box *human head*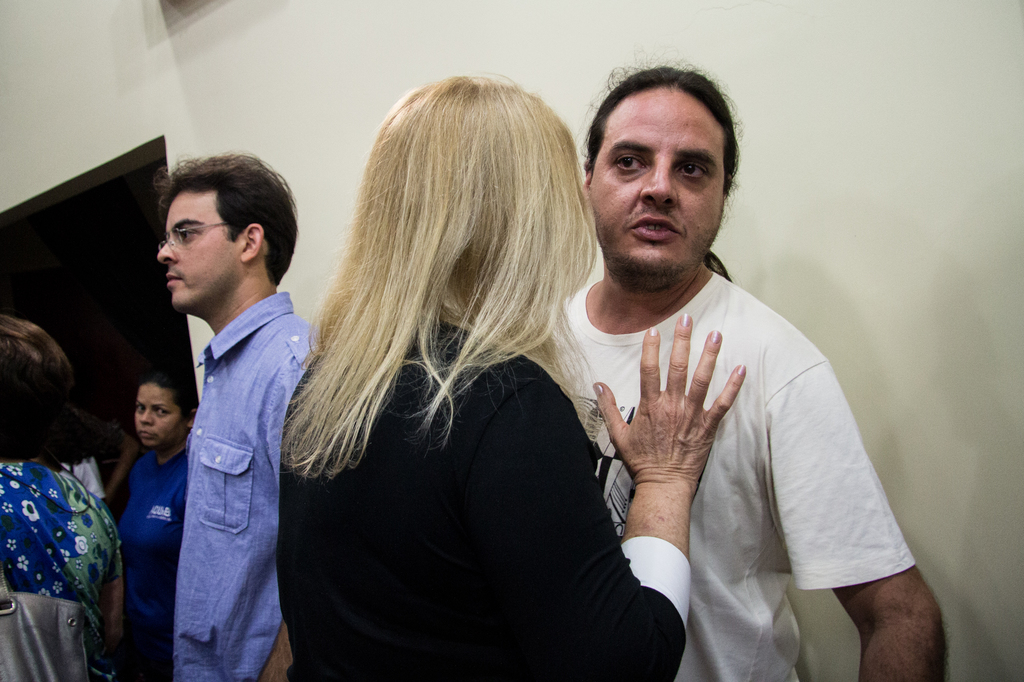
{"left": 559, "top": 52, "right": 762, "bottom": 292}
